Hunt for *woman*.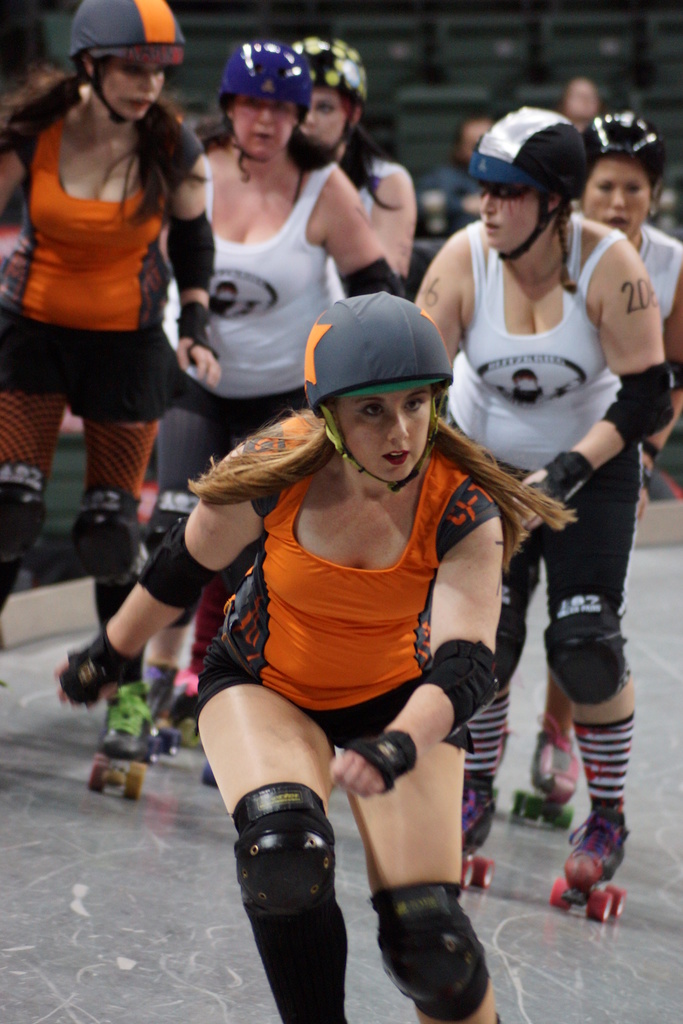
Hunted down at rect(288, 34, 430, 289).
